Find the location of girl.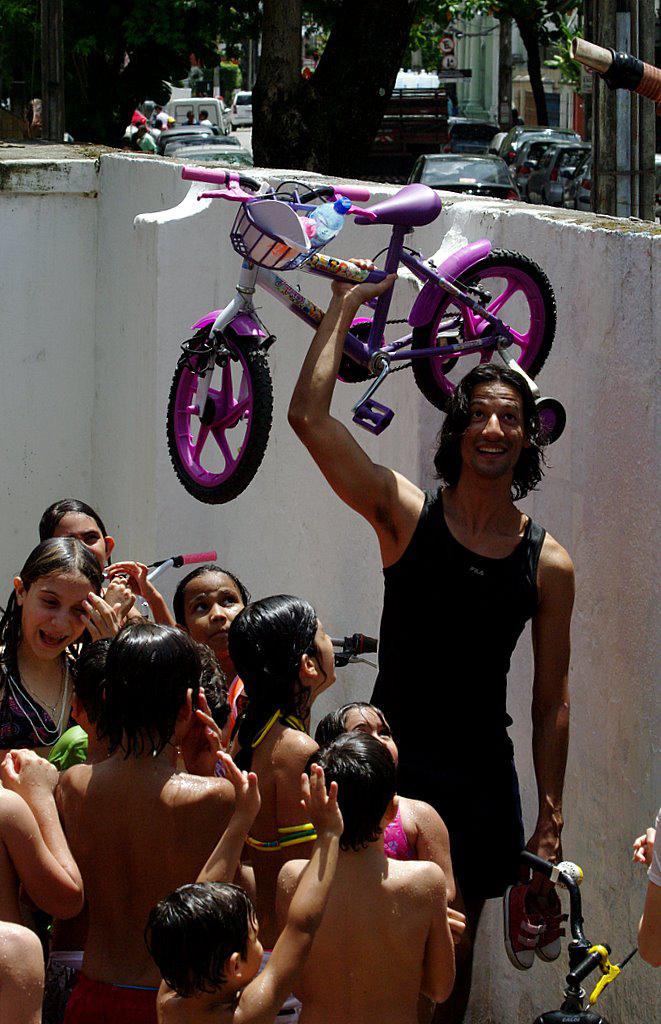
Location: [x1=40, y1=498, x2=169, y2=643].
